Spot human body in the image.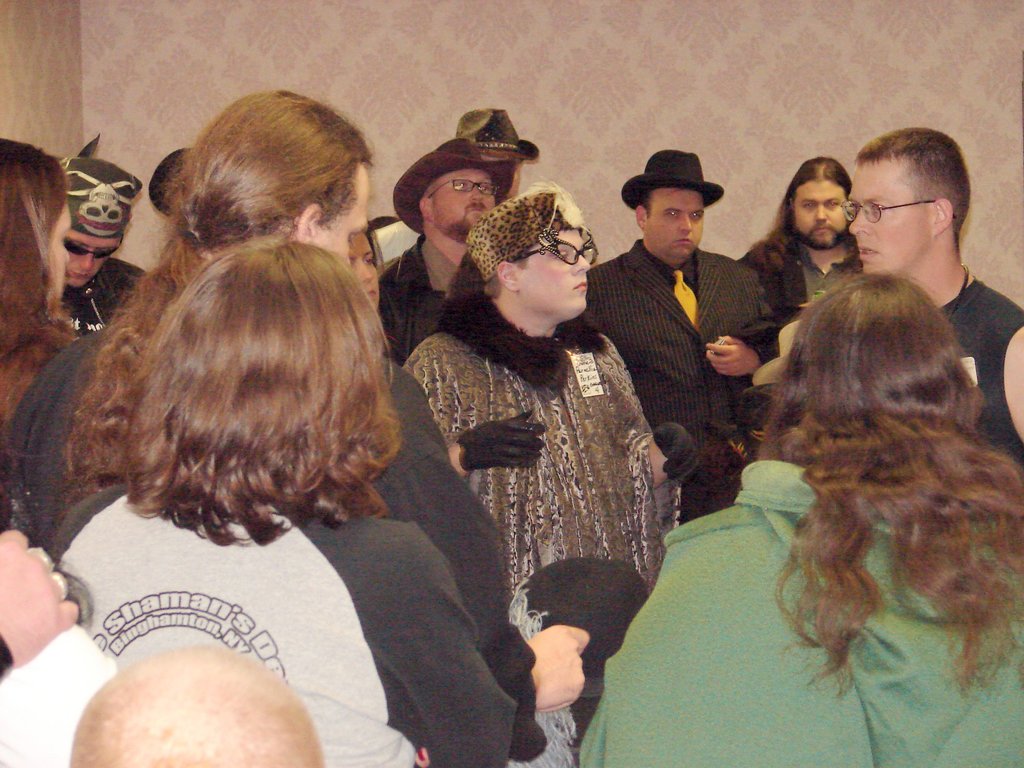
human body found at x1=46, y1=257, x2=145, y2=340.
